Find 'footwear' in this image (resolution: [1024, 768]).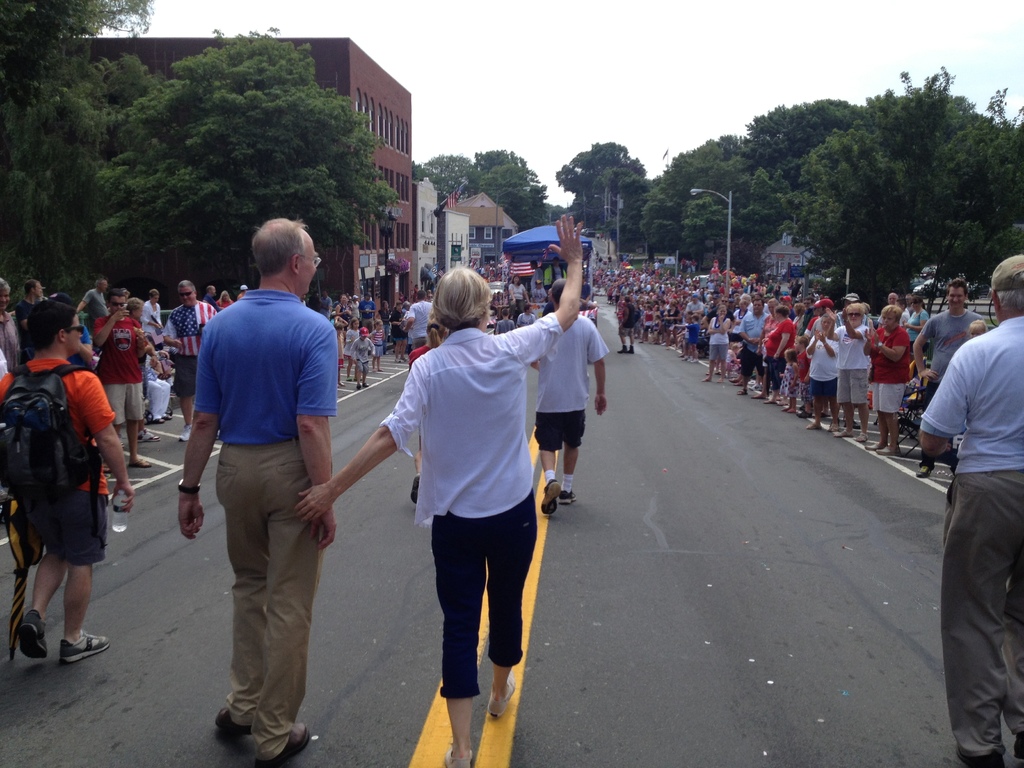
[x1=0, y1=490, x2=13, y2=502].
